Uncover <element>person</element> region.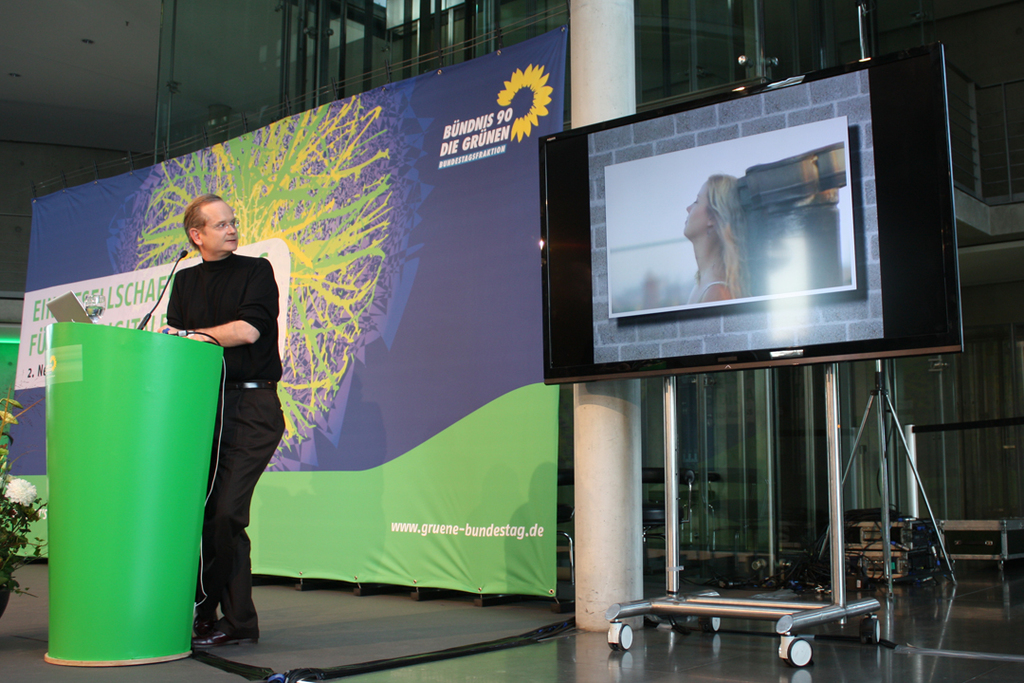
Uncovered: detection(160, 189, 279, 618).
